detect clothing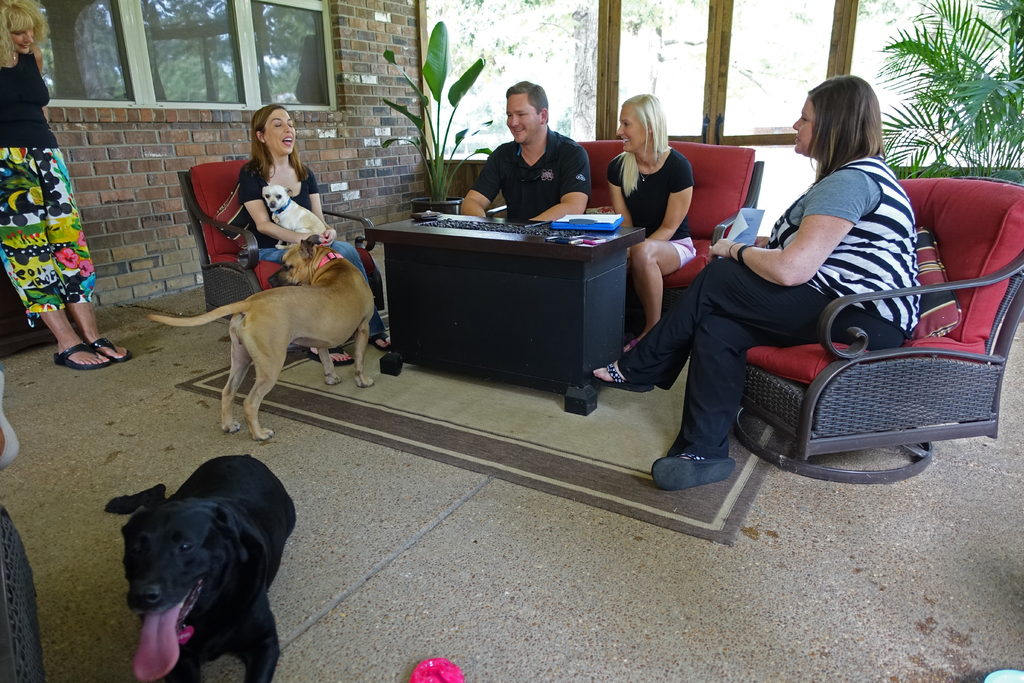
[238, 161, 390, 340]
